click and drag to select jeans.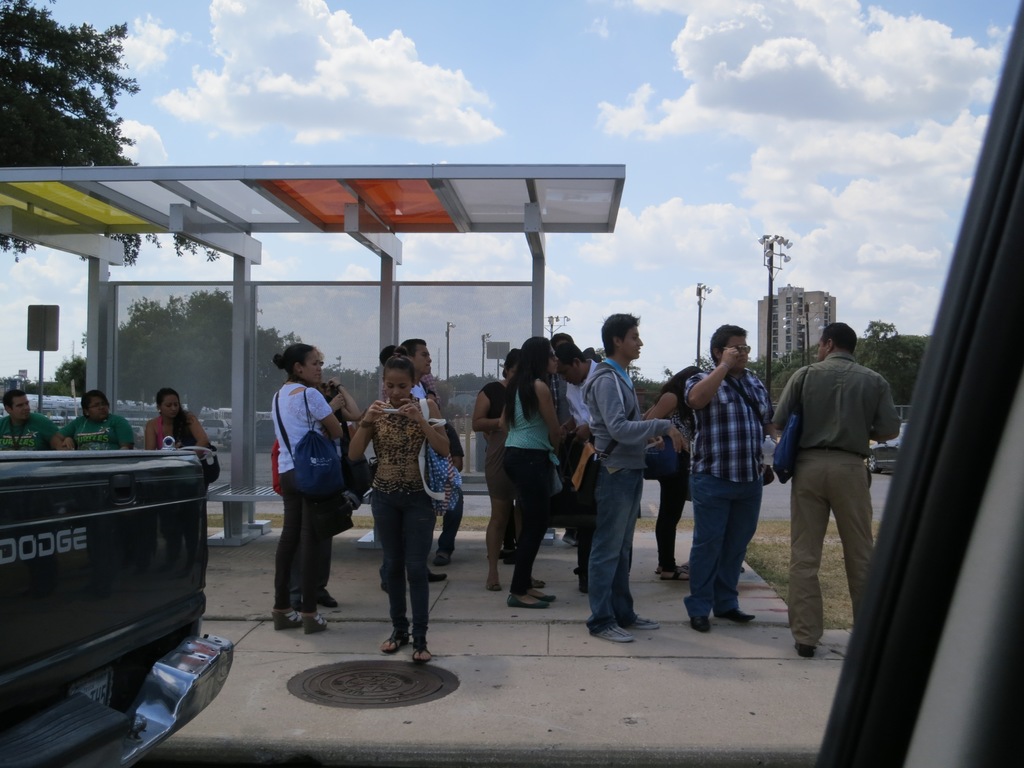
Selection: detection(273, 471, 337, 621).
